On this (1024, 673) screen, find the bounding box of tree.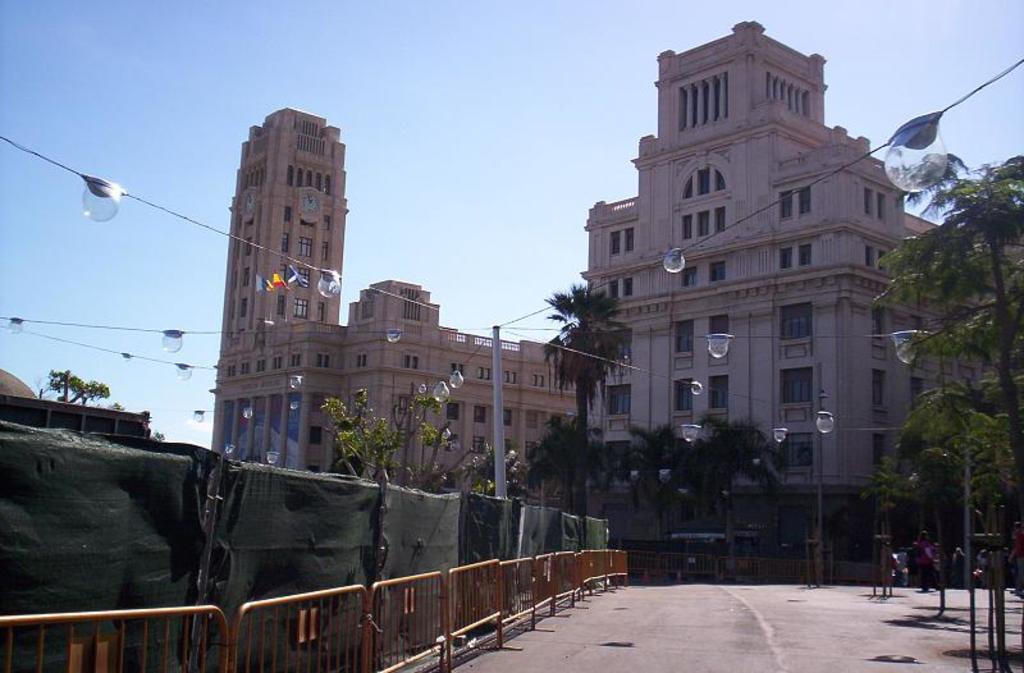
Bounding box: locate(316, 380, 462, 491).
